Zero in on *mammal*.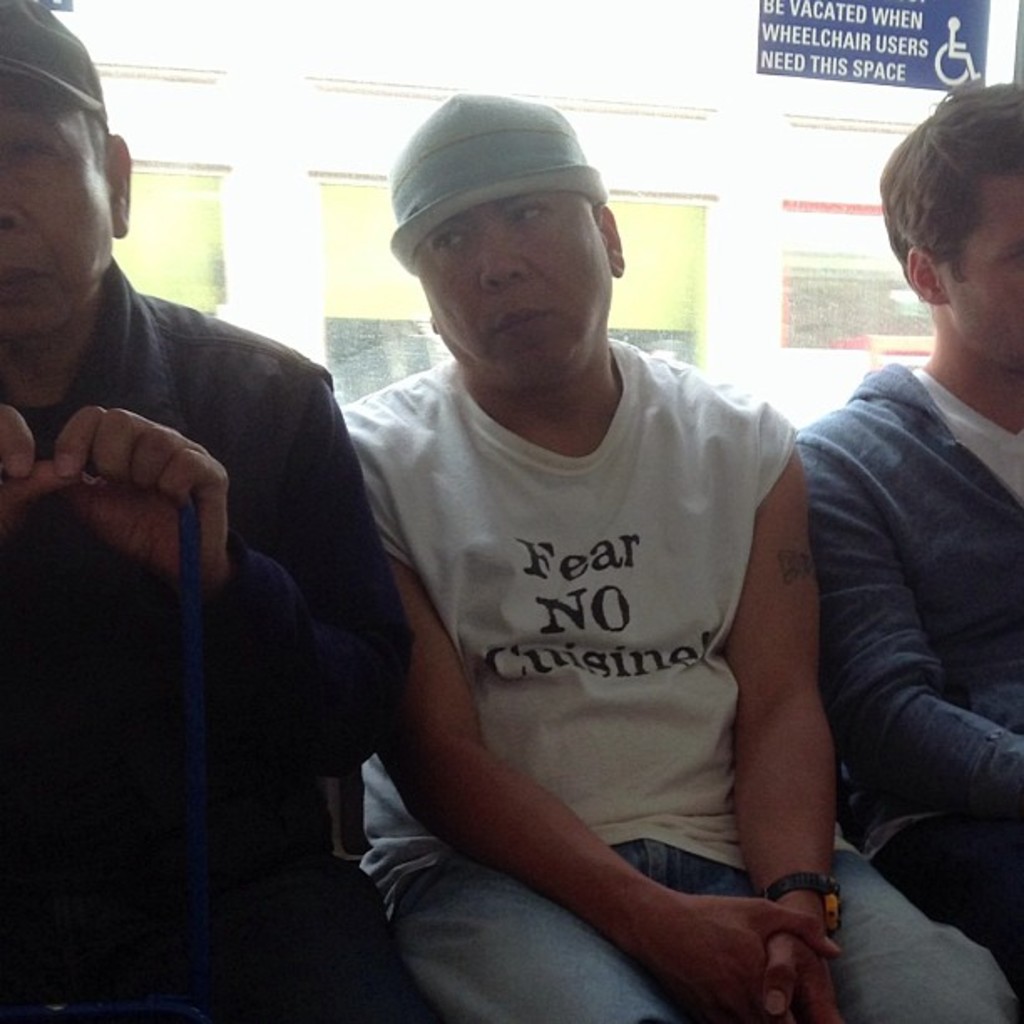
Zeroed in: BBox(300, 131, 910, 1023).
